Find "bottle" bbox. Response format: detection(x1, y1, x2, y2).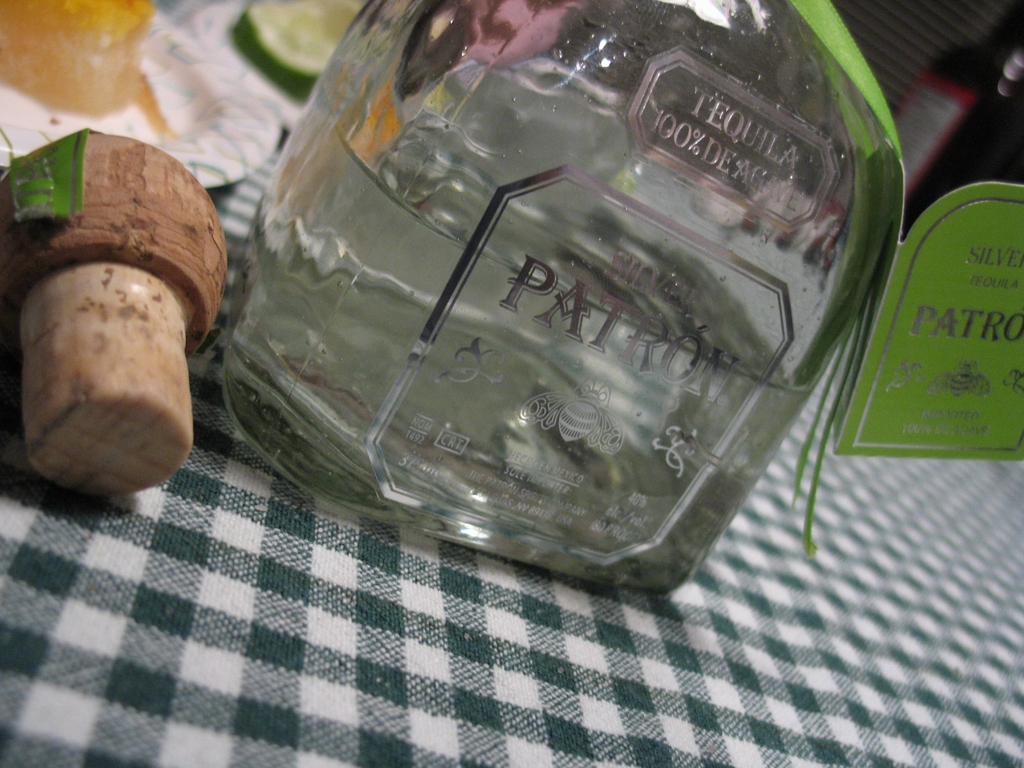
detection(172, 8, 929, 600).
